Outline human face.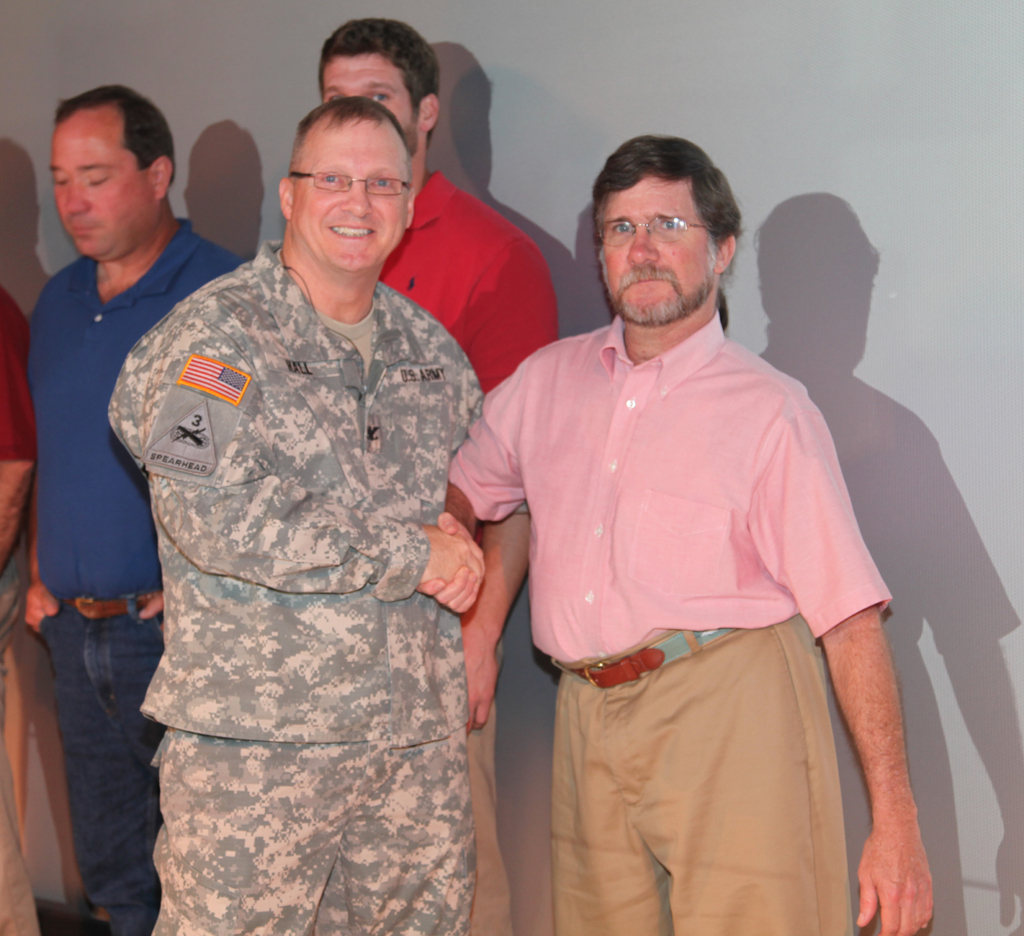
Outline: [328, 45, 420, 133].
